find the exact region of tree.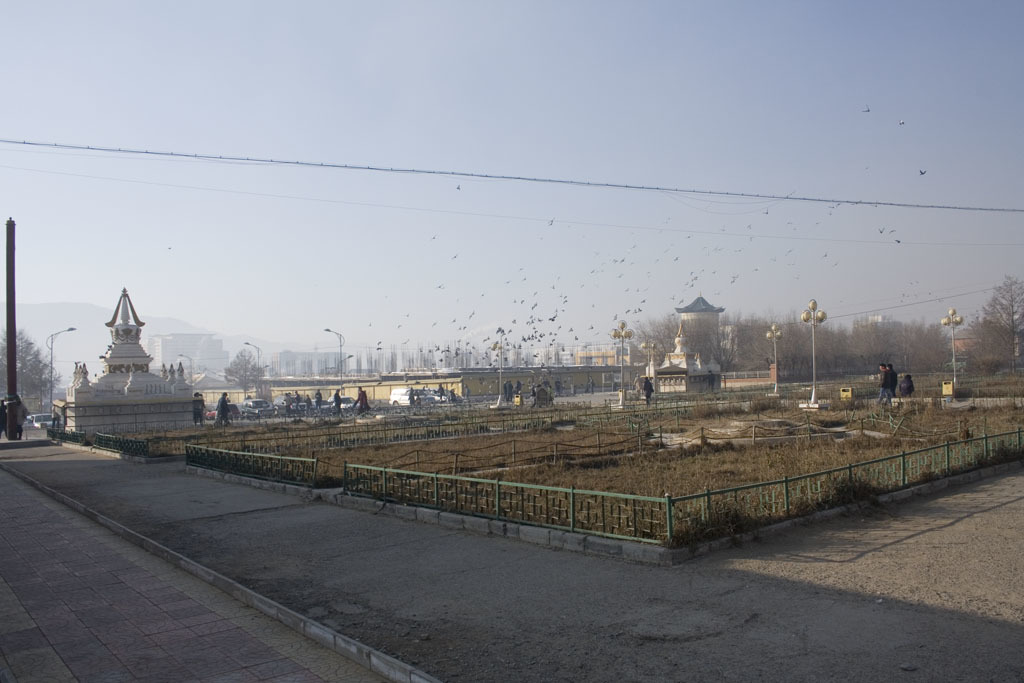
Exact region: bbox=[960, 309, 1016, 376].
